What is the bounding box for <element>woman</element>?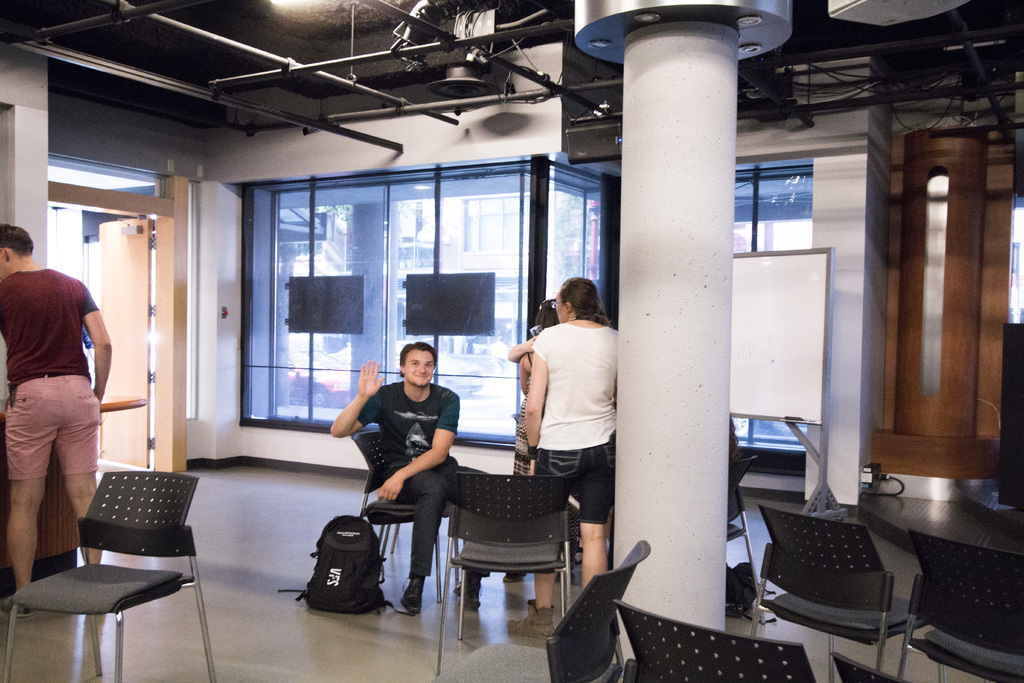
513:274:624:585.
